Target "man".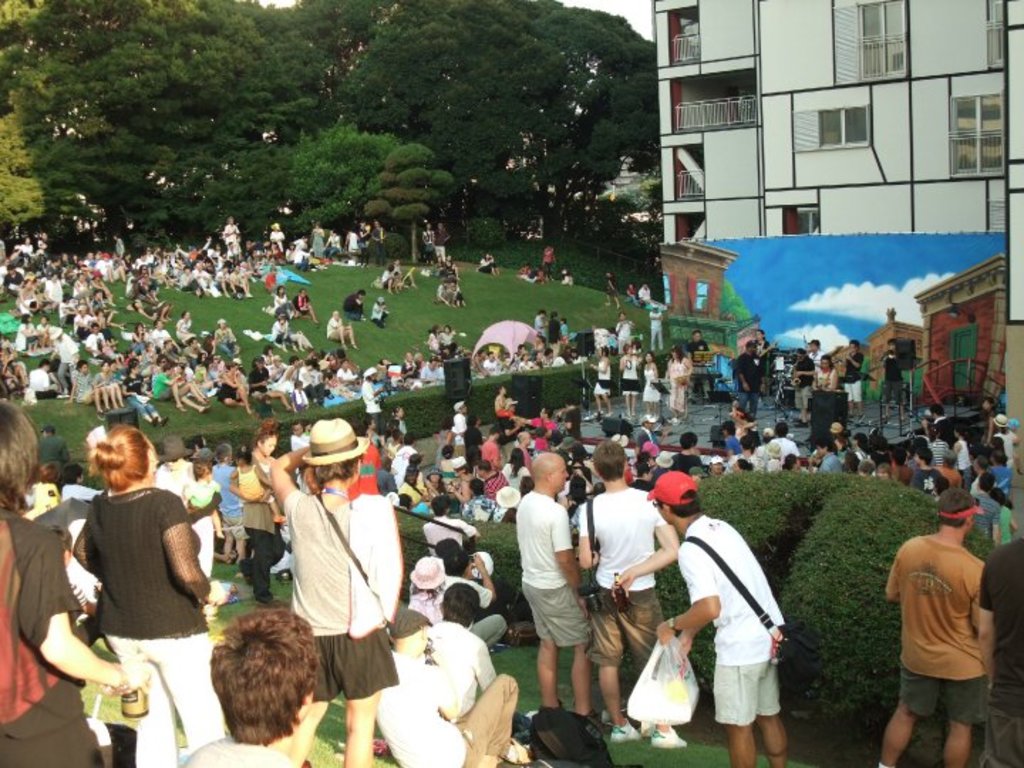
Target region: [816,441,843,474].
